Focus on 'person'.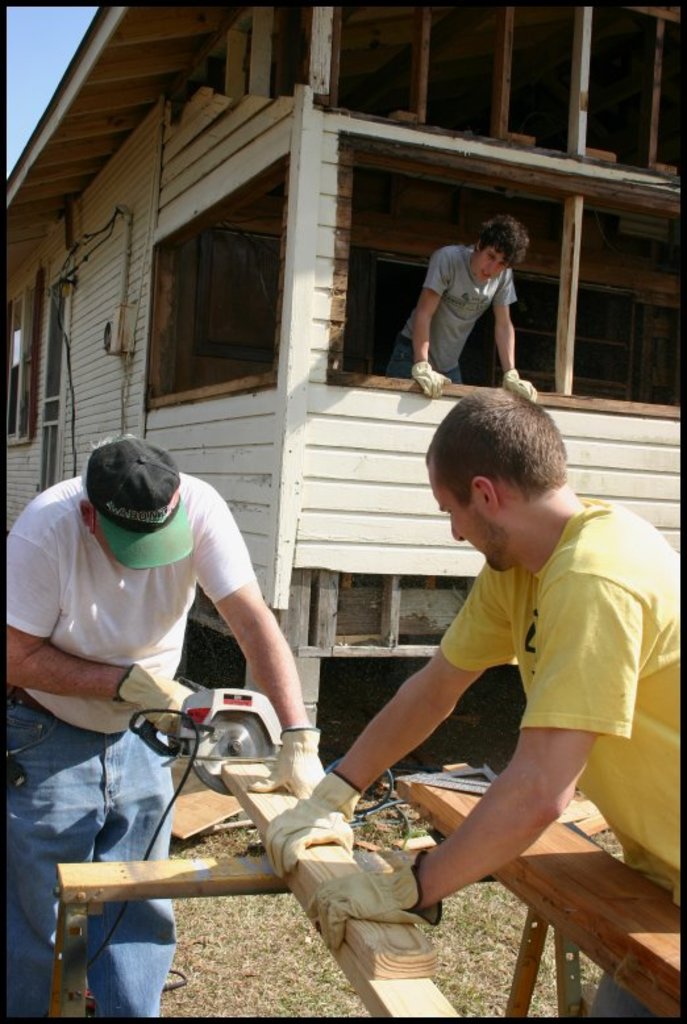
Focused at Rect(267, 387, 686, 1021).
